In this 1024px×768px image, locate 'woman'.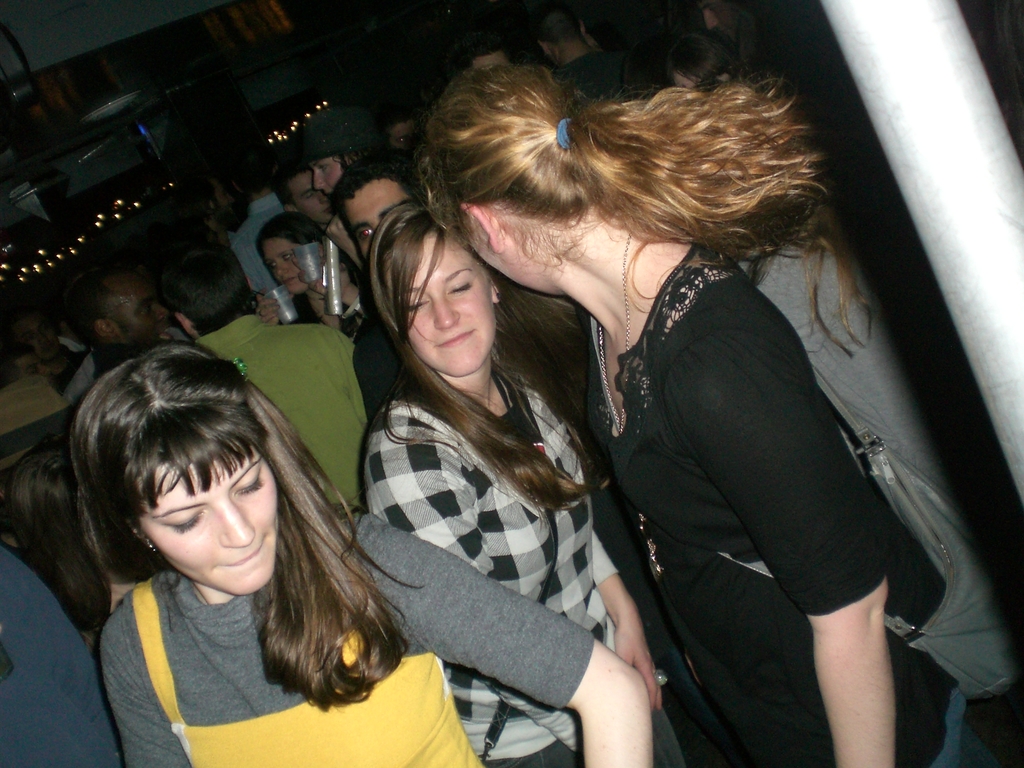
Bounding box: (423,63,968,767).
